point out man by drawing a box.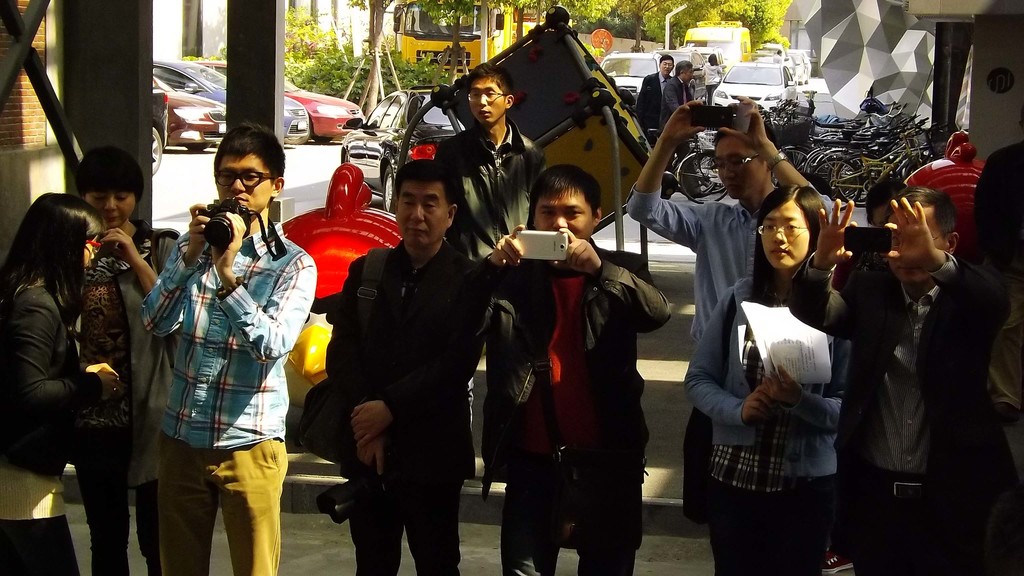
locate(442, 164, 672, 575).
